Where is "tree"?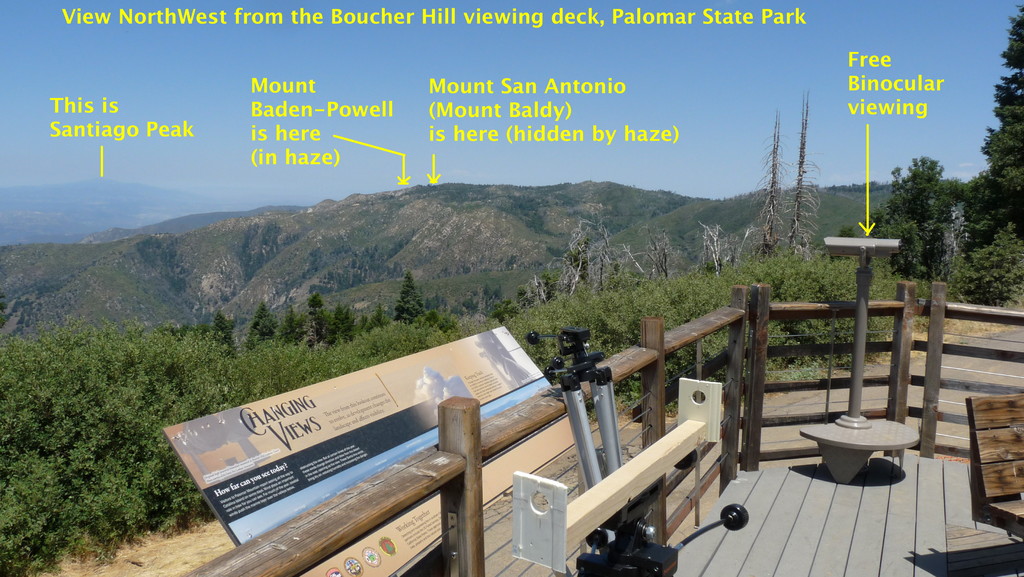
(x1=293, y1=300, x2=332, y2=391).
